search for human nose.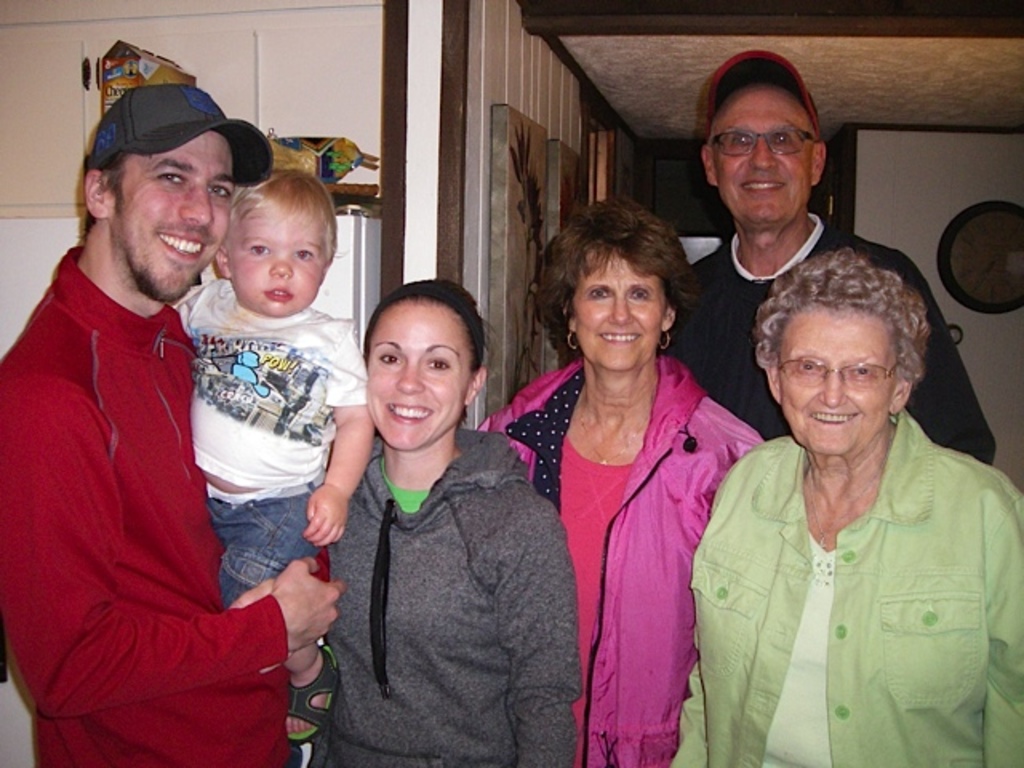
Found at box(267, 251, 294, 282).
